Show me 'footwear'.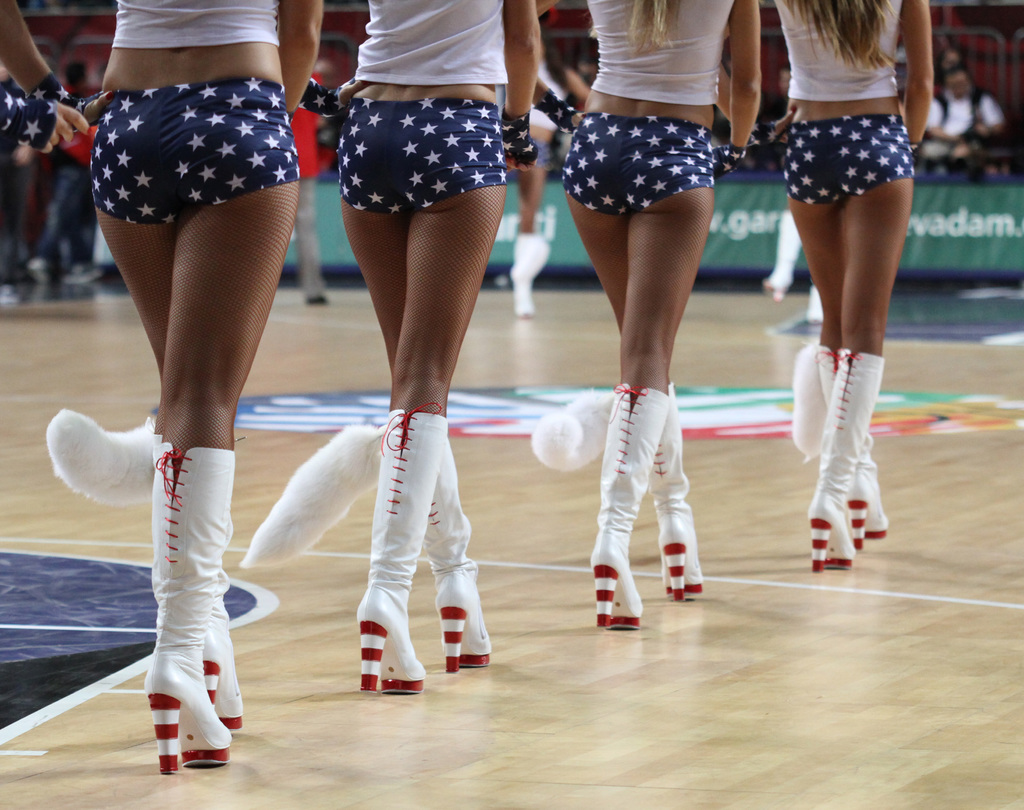
'footwear' is here: 817:342:888:547.
